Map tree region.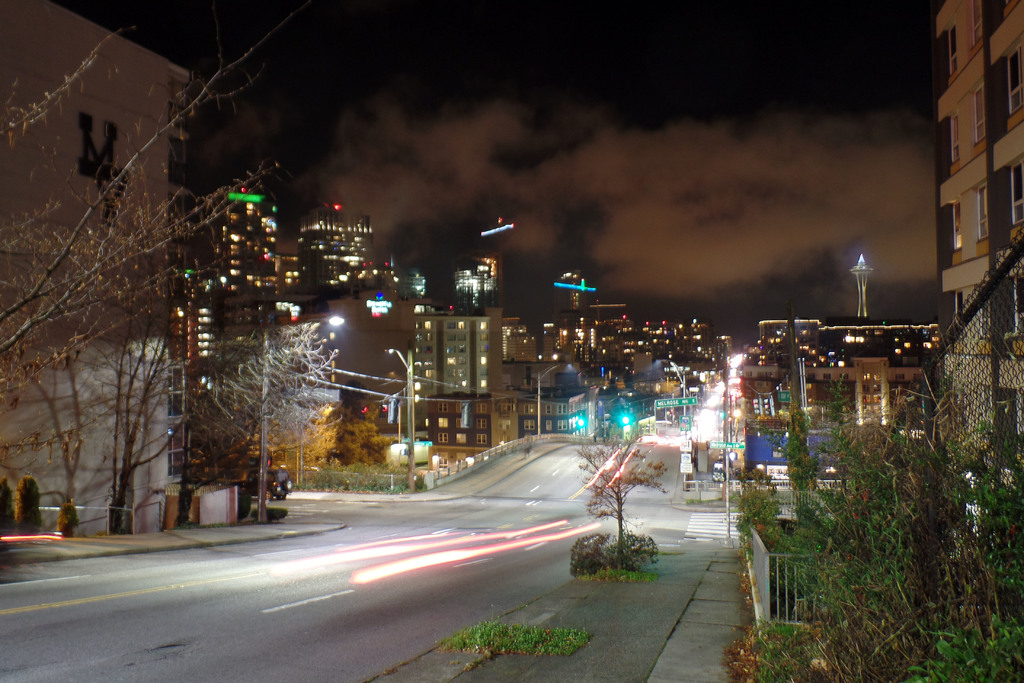
Mapped to 186,318,342,525.
